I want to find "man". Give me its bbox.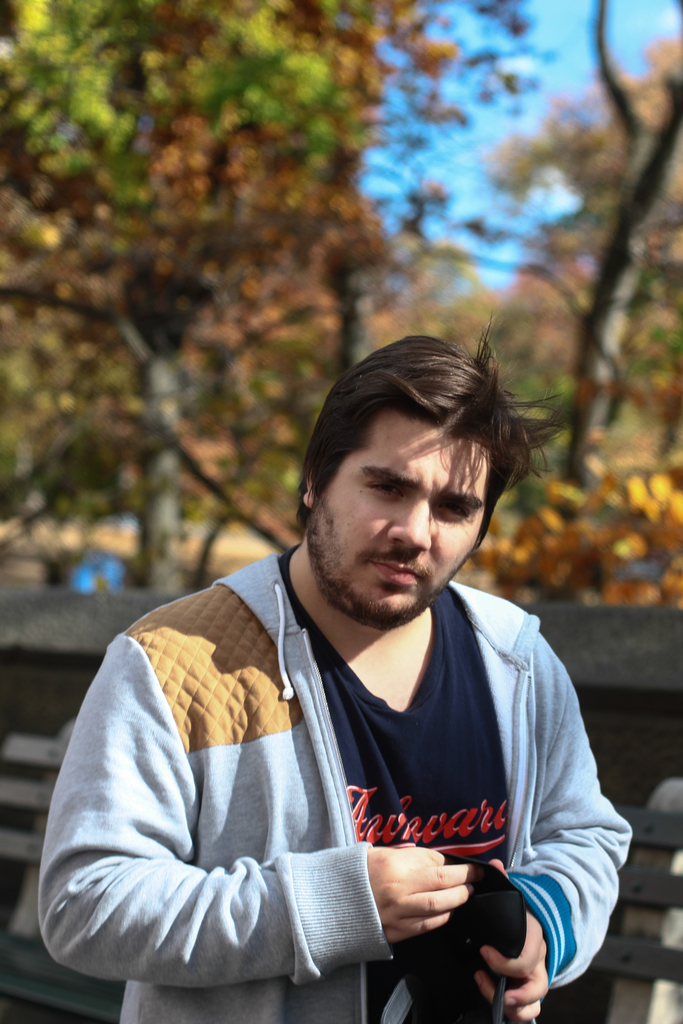
BBox(45, 326, 648, 1009).
